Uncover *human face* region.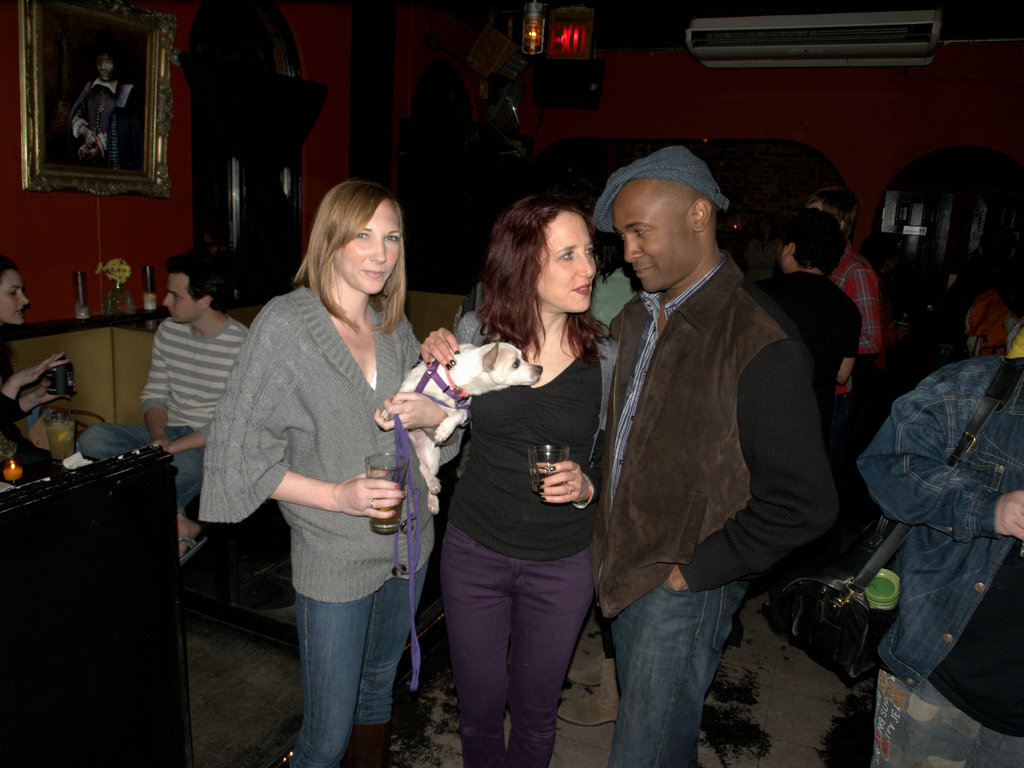
Uncovered: [x1=166, y1=274, x2=201, y2=325].
